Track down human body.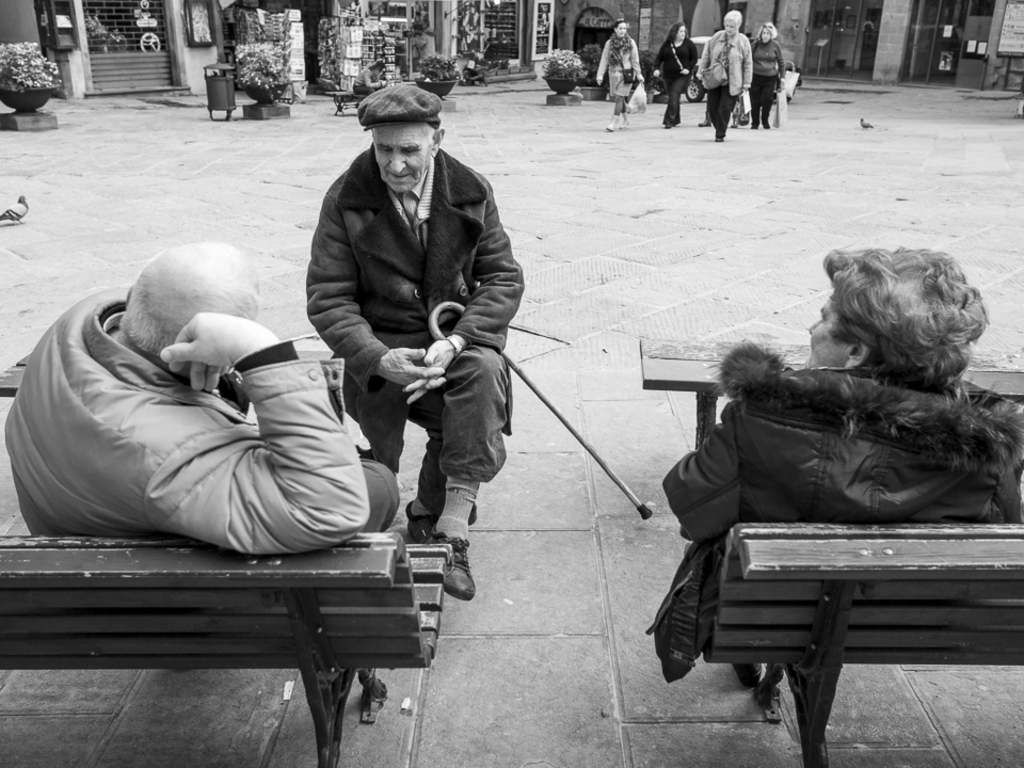
Tracked to detection(695, 11, 755, 141).
